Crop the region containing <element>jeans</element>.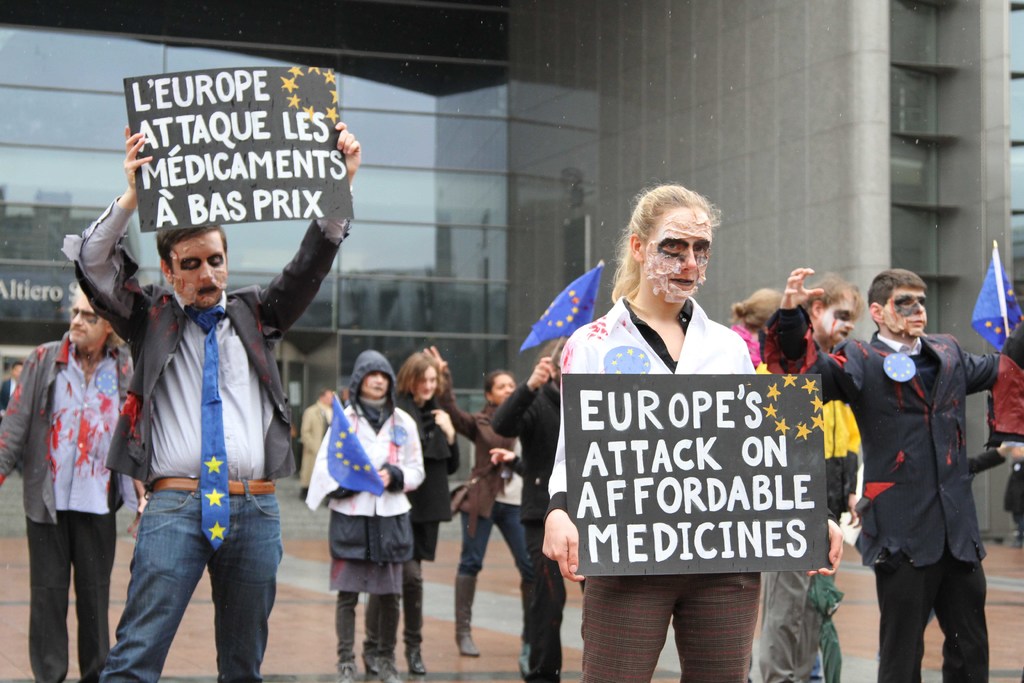
Crop region: select_region(96, 490, 280, 670).
